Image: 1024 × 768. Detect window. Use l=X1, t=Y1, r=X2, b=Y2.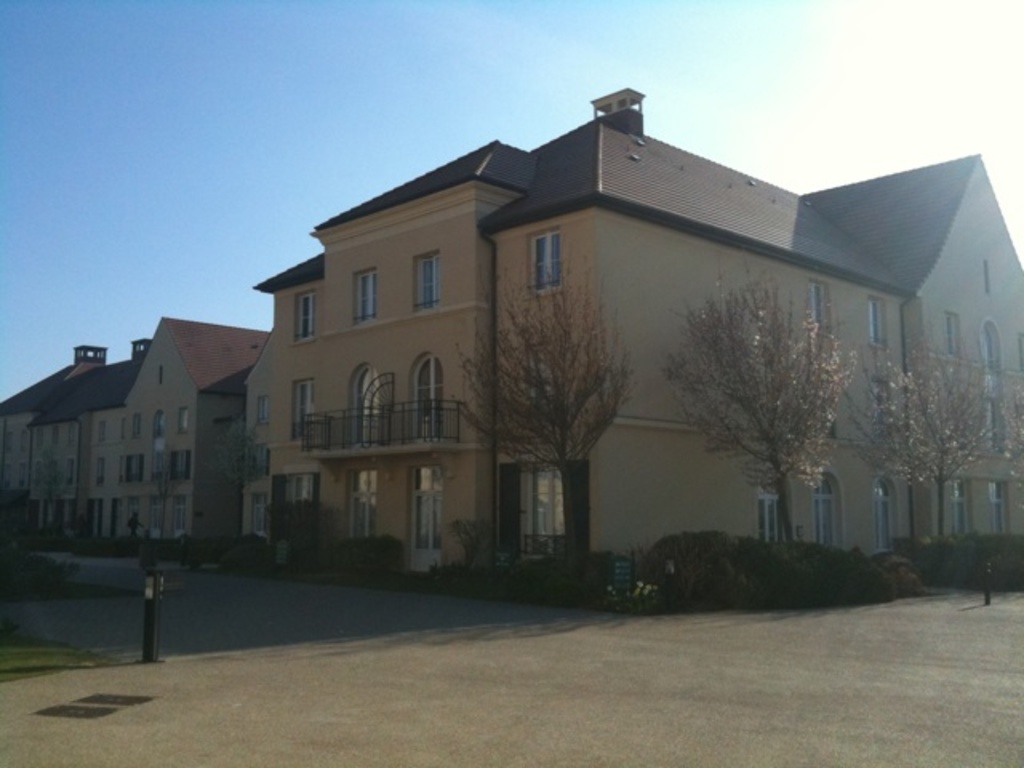
l=875, t=475, r=901, b=558.
